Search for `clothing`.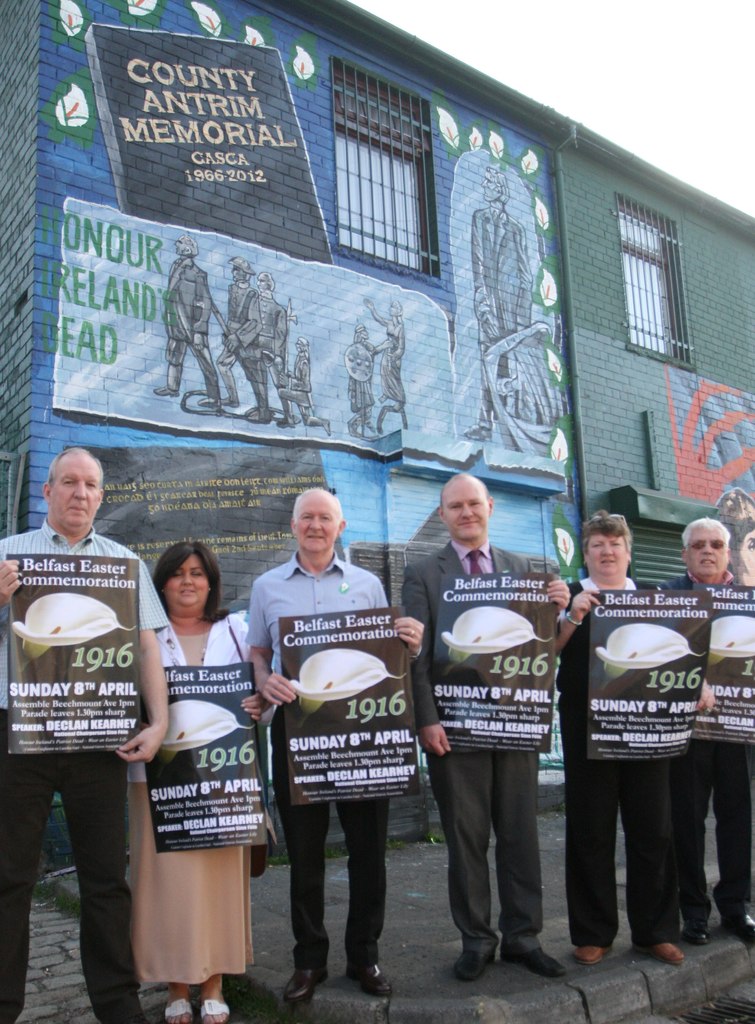
Found at {"x1": 401, "y1": 543, "x2": 541, "y2": 961}.
